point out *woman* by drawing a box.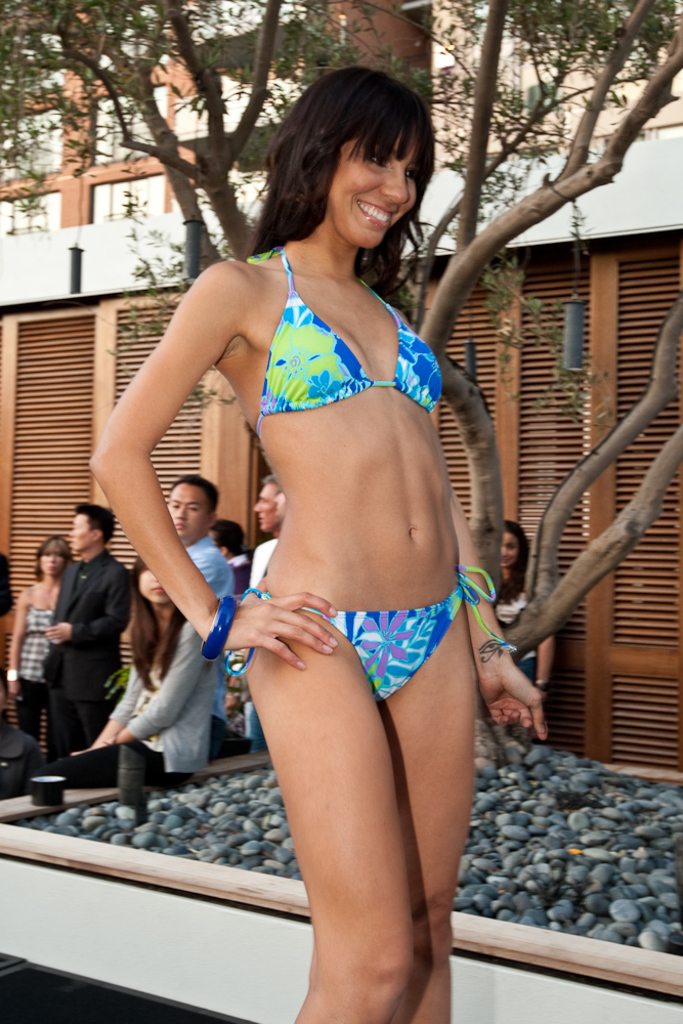
x1=141, y1=44, x2=541, y2=998.
